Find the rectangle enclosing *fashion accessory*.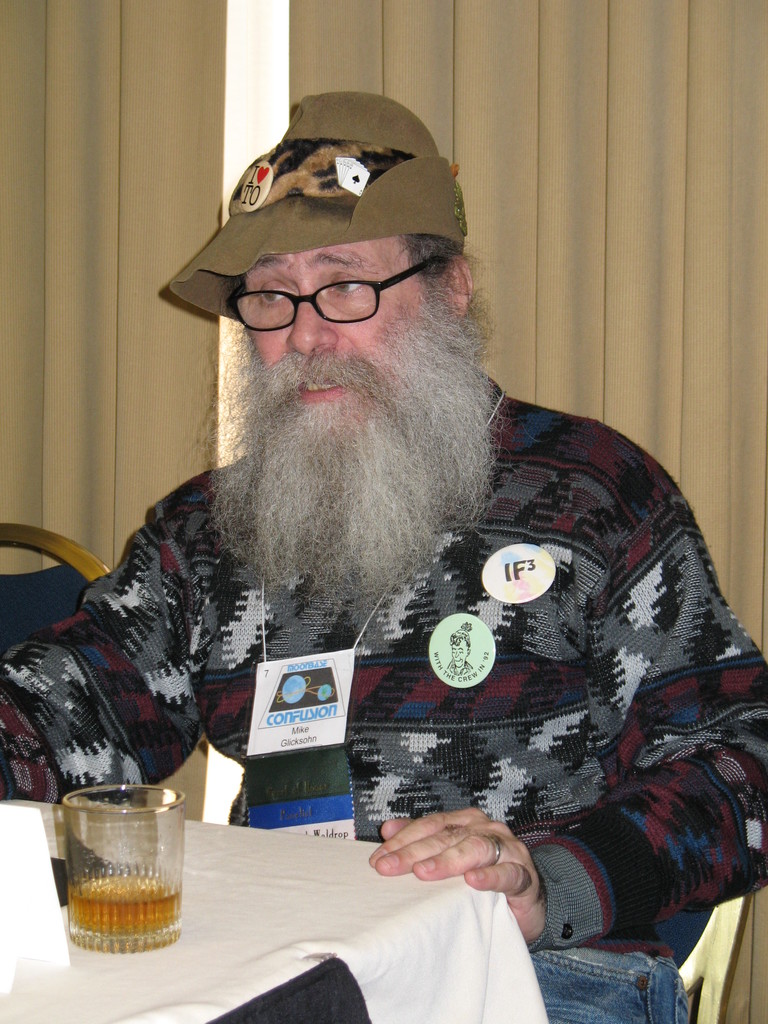
<bbox>157, 91, 472, 328</bbox>.
